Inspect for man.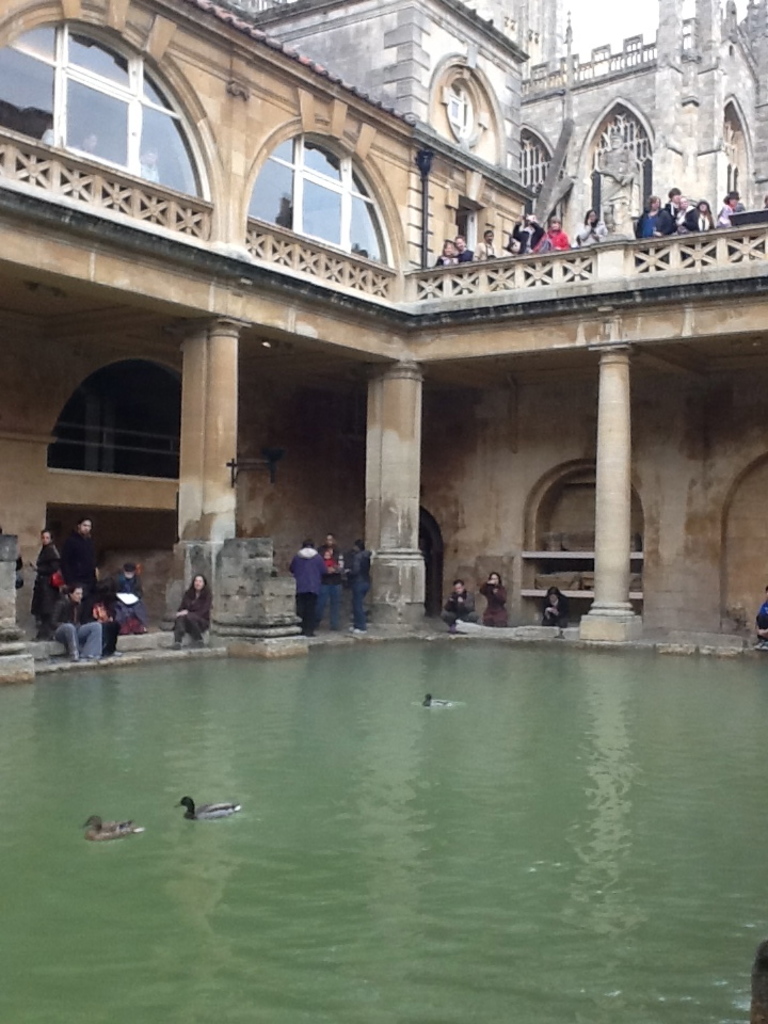
Inspection: [left=441, top=579, right=477, bottom=633].
